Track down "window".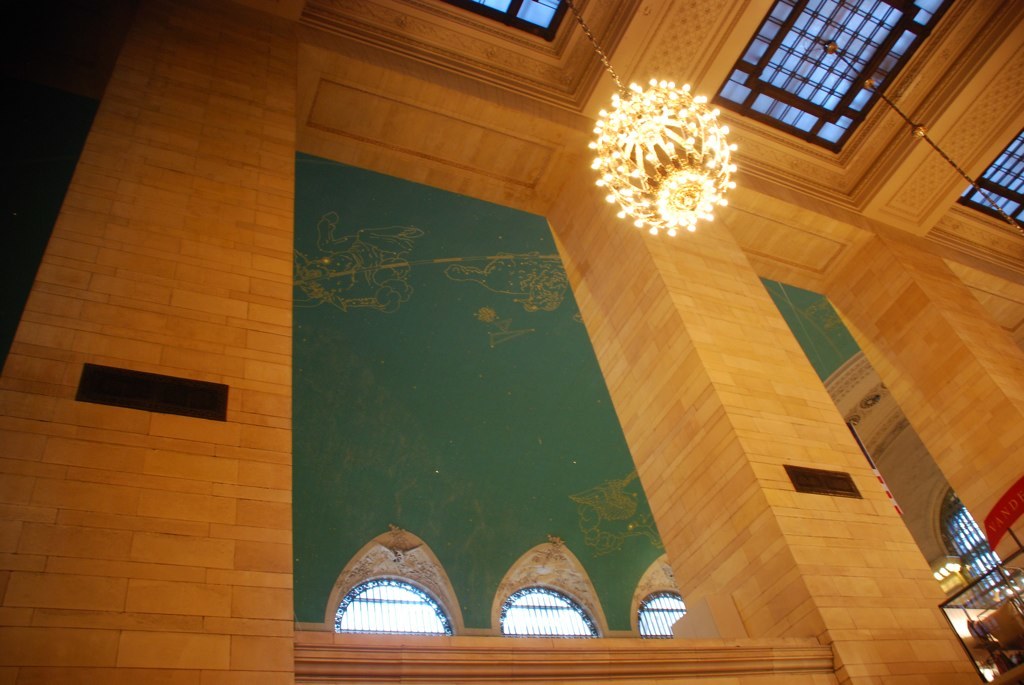
Tracked to <region>952, 484, 1007, 618</region>.
